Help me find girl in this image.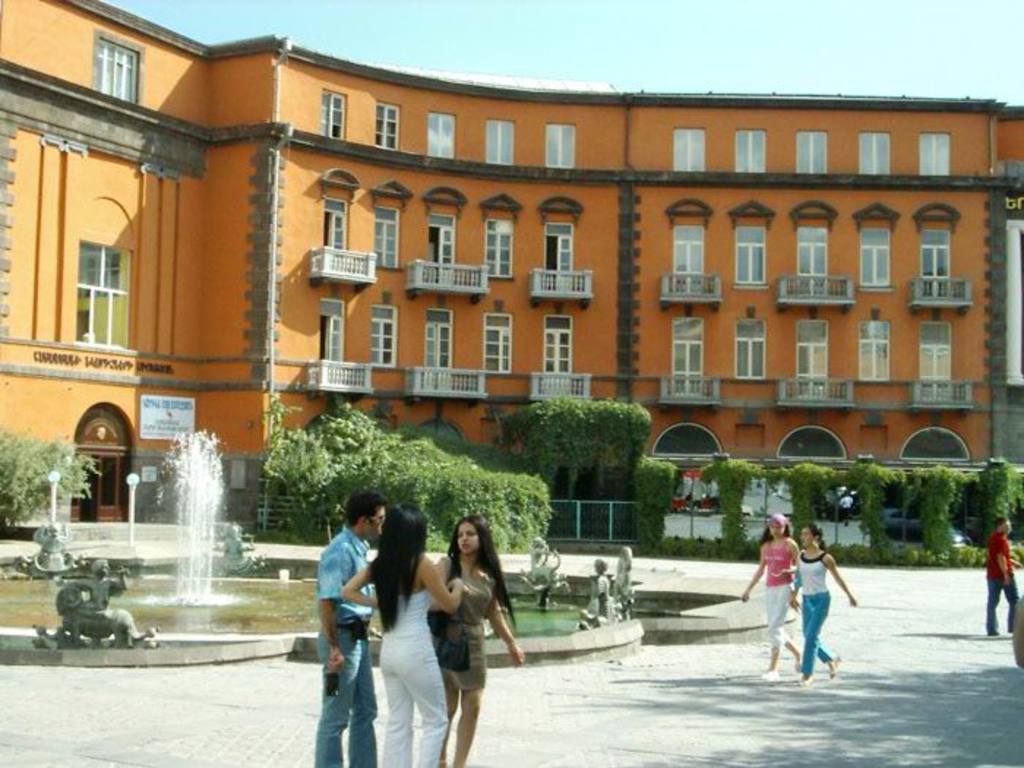
Found it: bbox(788, 519, 856, 686).
